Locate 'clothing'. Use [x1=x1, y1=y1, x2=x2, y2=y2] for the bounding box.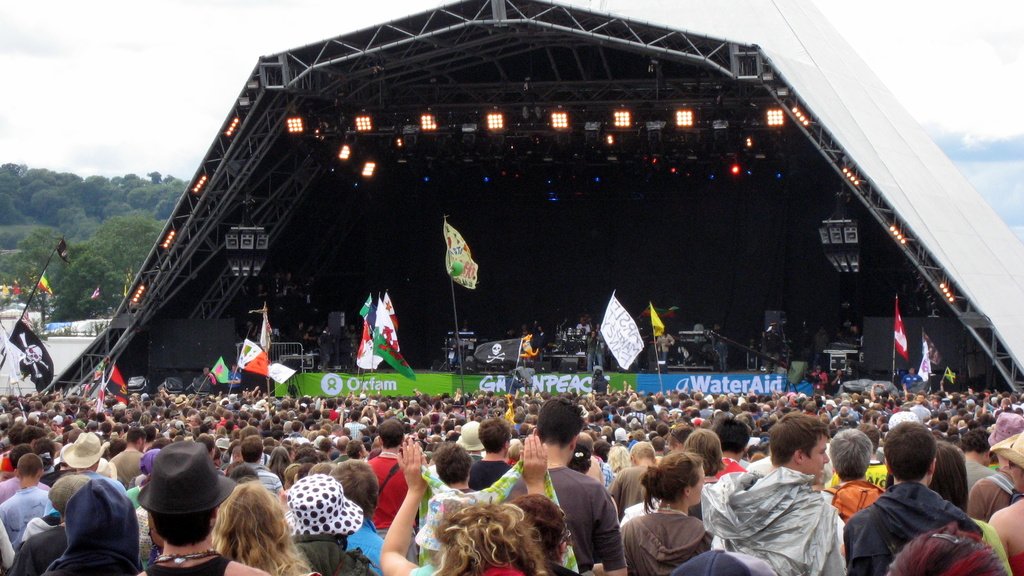
[x1=0, y1=470, x2=56, y2=495].
